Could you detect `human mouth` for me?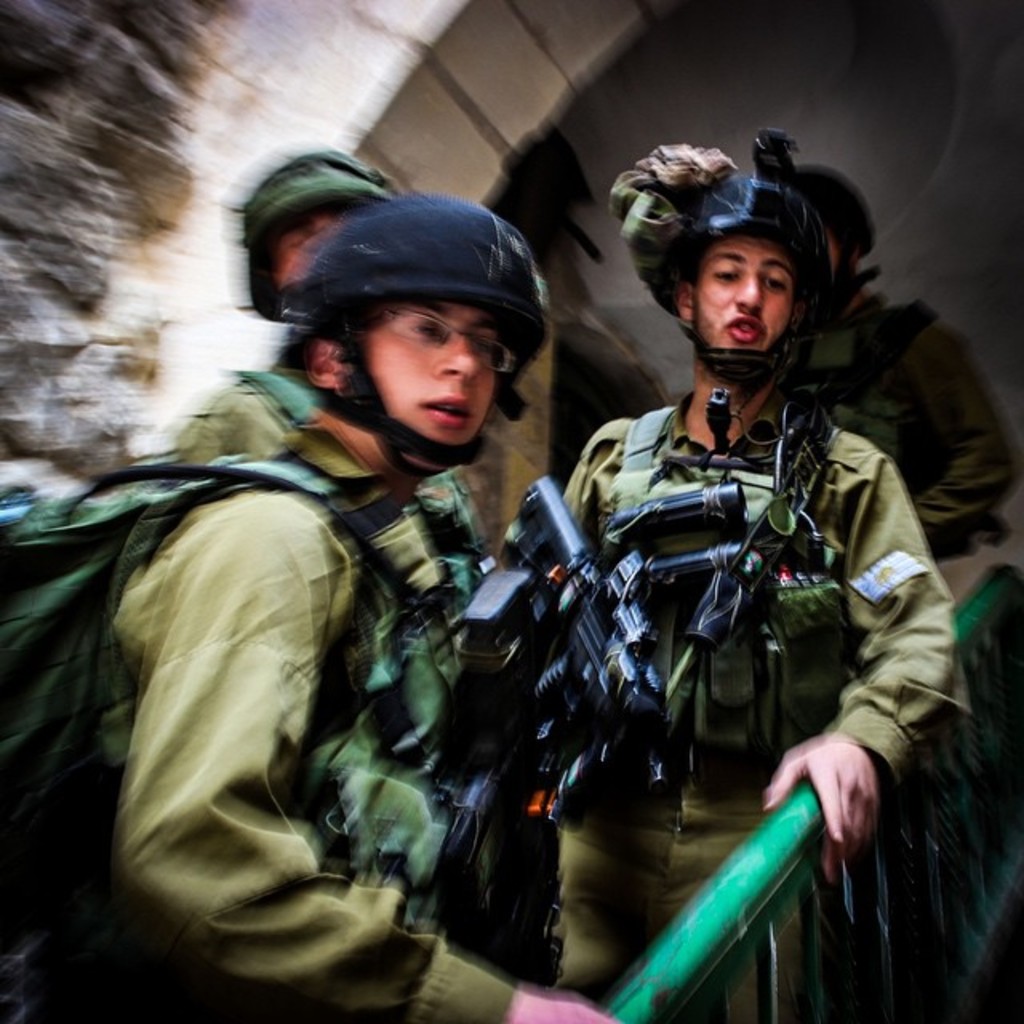
Detection result: 717:312:774:350.
